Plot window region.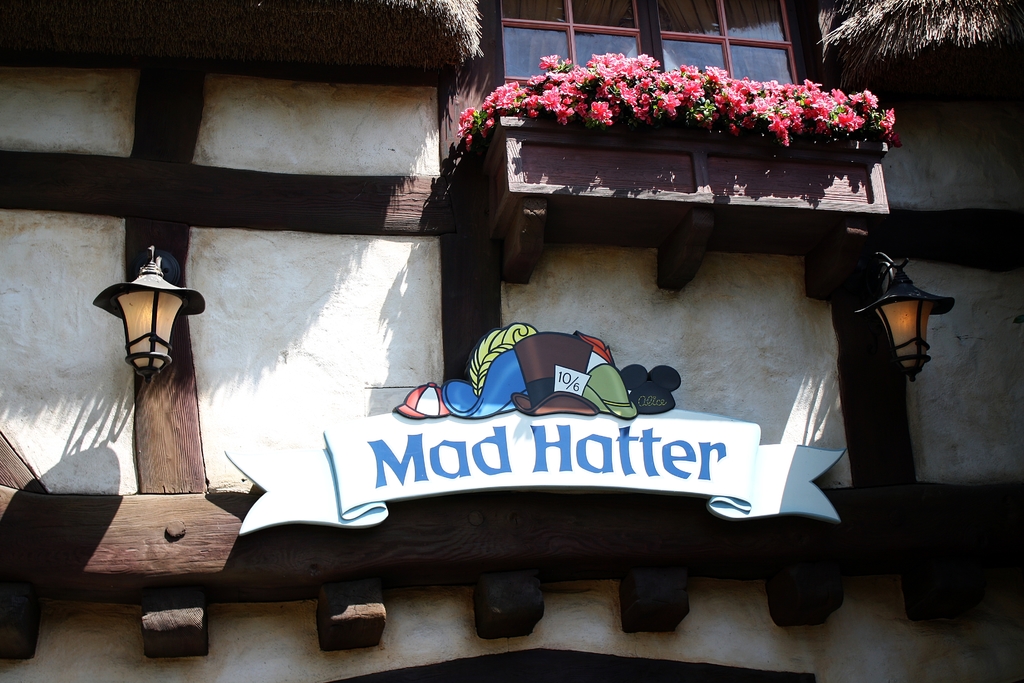
Plotted at locate(490, 0, 650, 84).
